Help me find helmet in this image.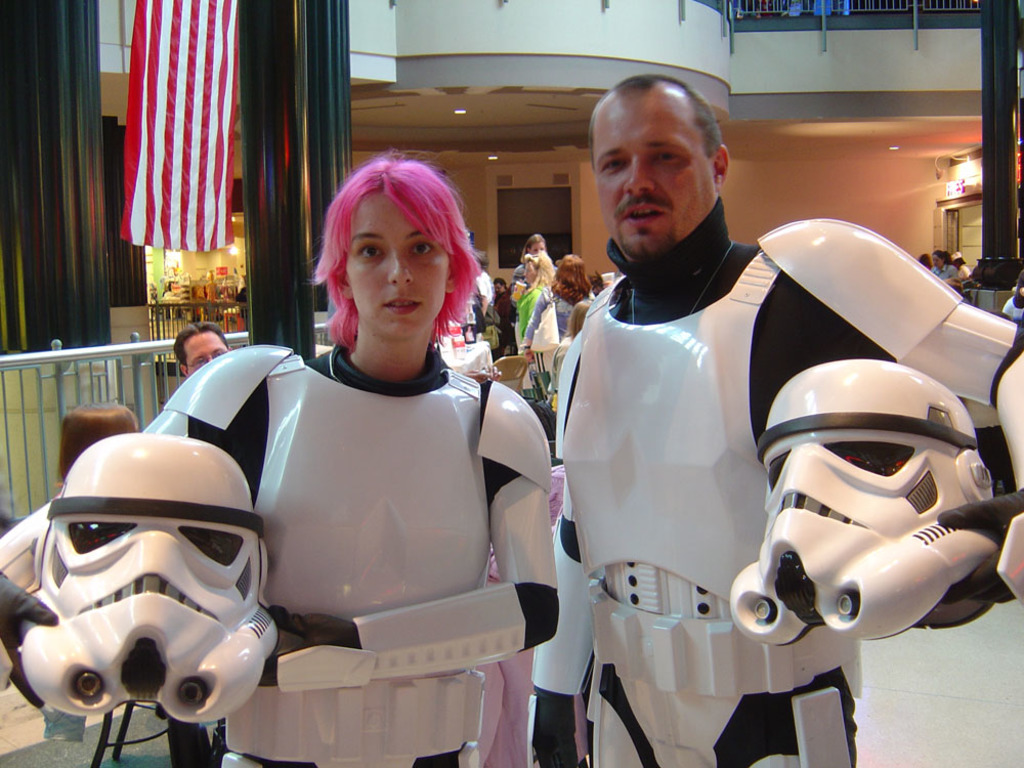
Found it: (18,452,280,745).
